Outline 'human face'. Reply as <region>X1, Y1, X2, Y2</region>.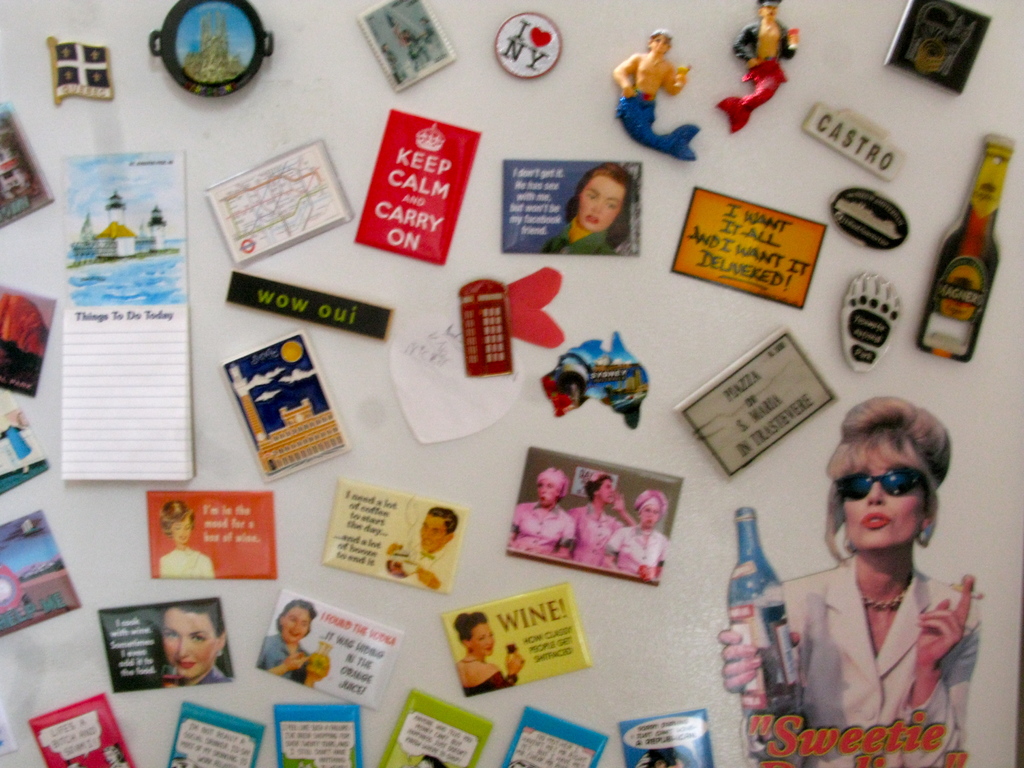
<region>580, 175, 618, 233</region>.
